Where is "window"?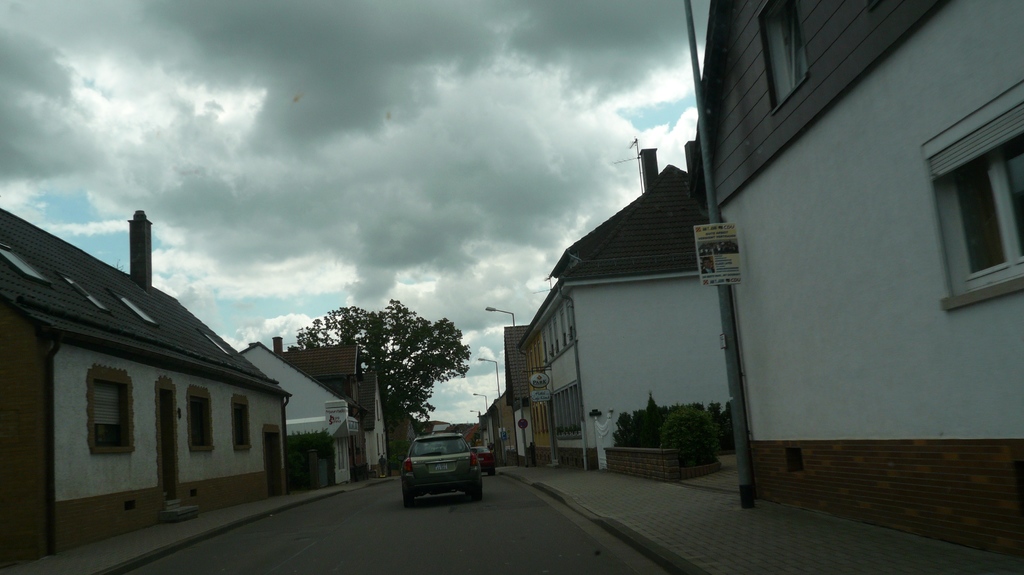
(left=928, top=93, right=1021, bottom=301).
